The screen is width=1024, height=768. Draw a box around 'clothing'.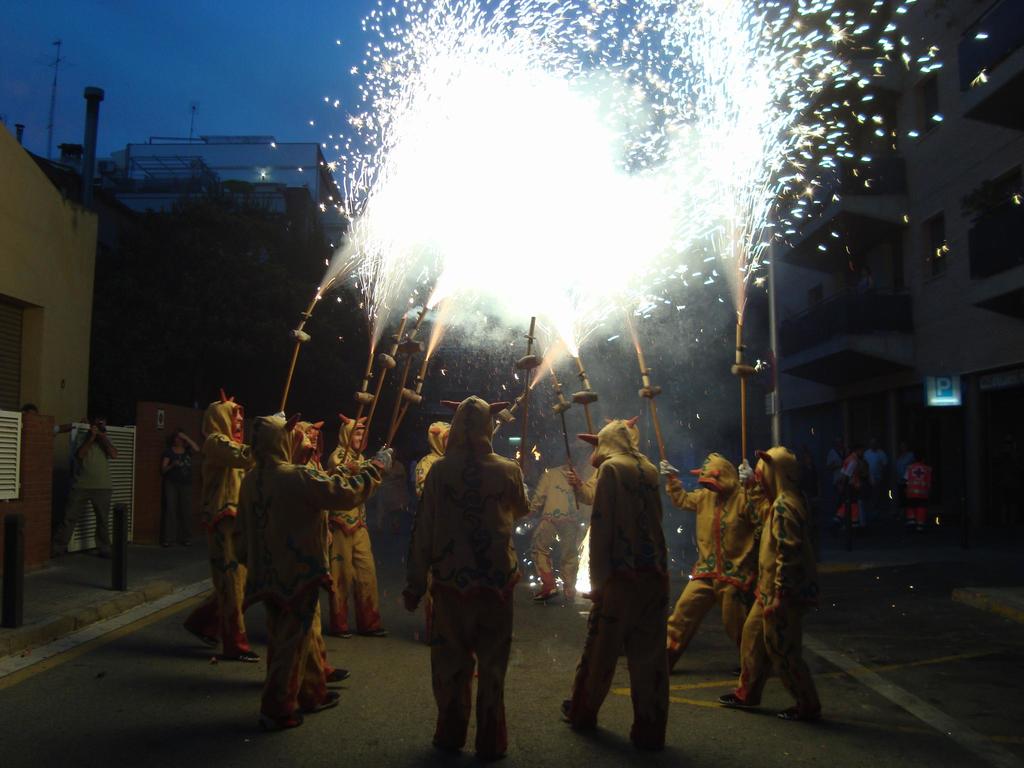
locate(404, 389, 531, 764).
